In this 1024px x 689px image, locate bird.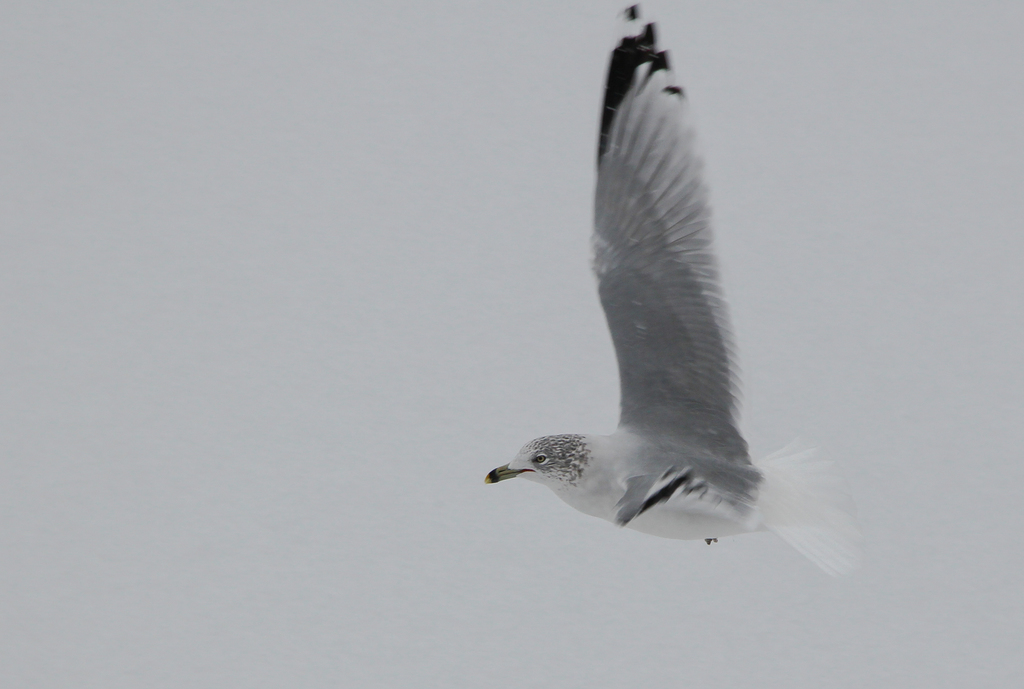
Bounding box: (479, 72, 772, 524).
